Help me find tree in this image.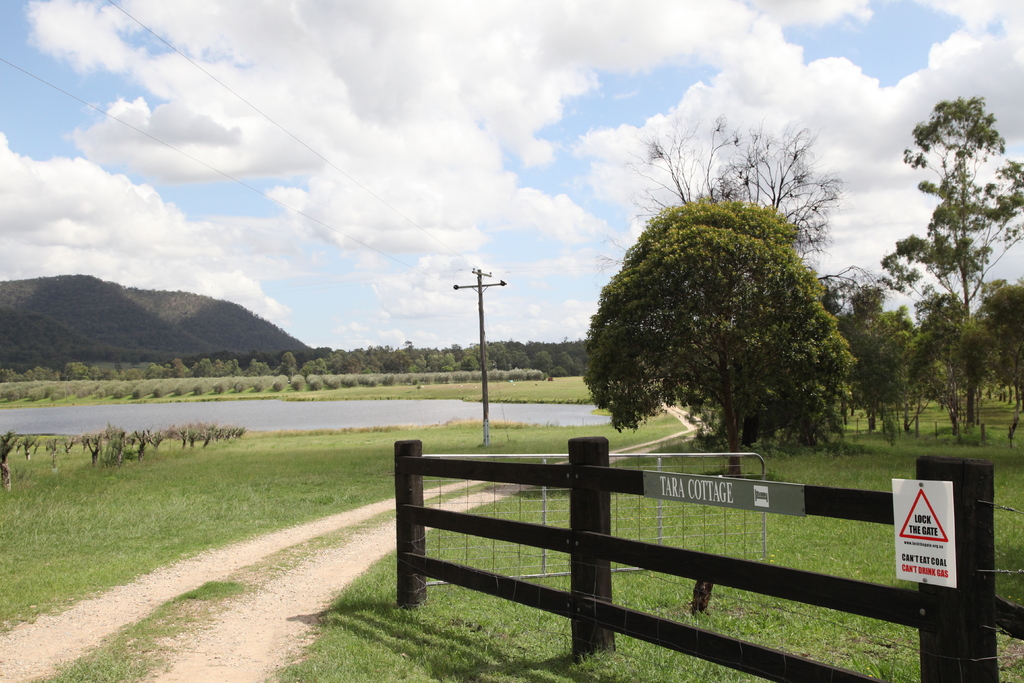
Found it: region(583, 194, 861, 475).
